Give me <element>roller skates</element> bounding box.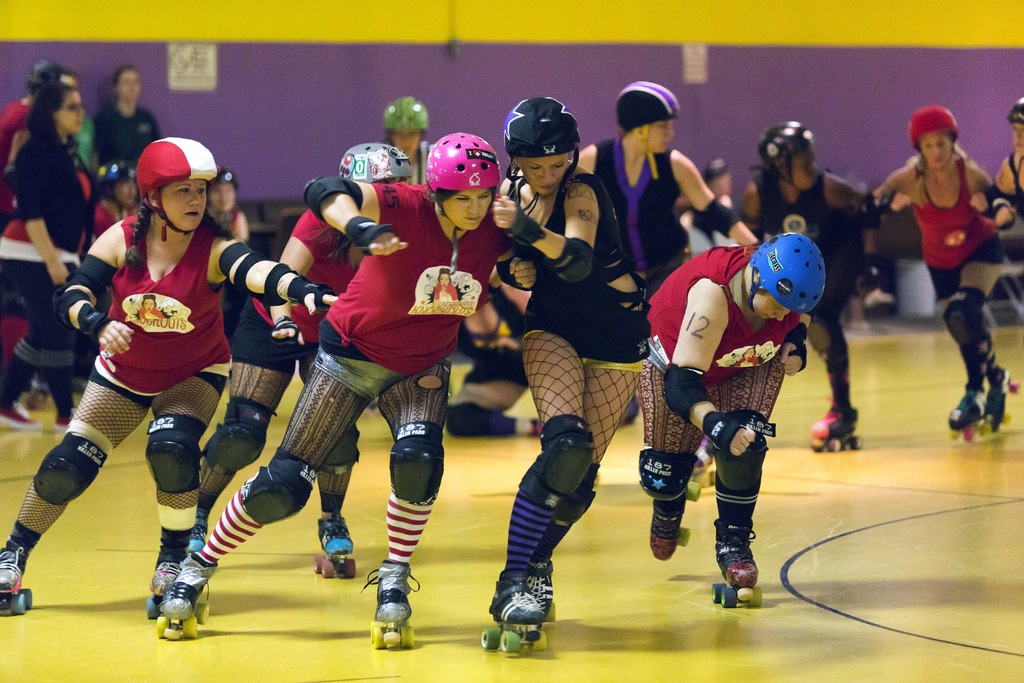
[left=154, top=547, right=220, bottom=641].
